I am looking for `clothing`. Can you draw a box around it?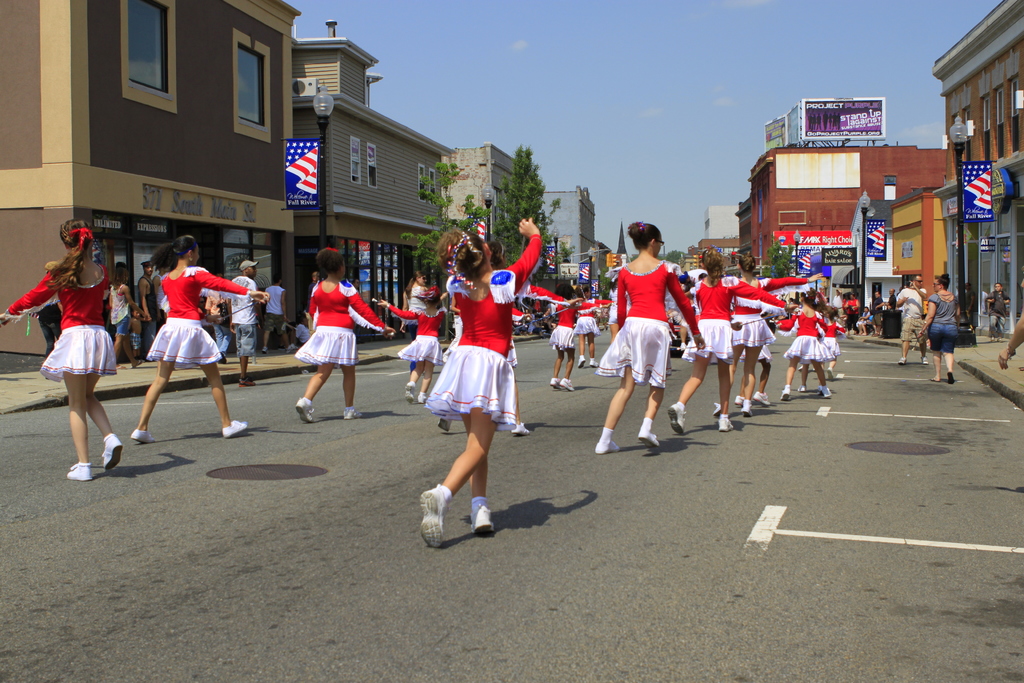
Sure, the bounding box is <region>681, 276, 786, 365</region>.
